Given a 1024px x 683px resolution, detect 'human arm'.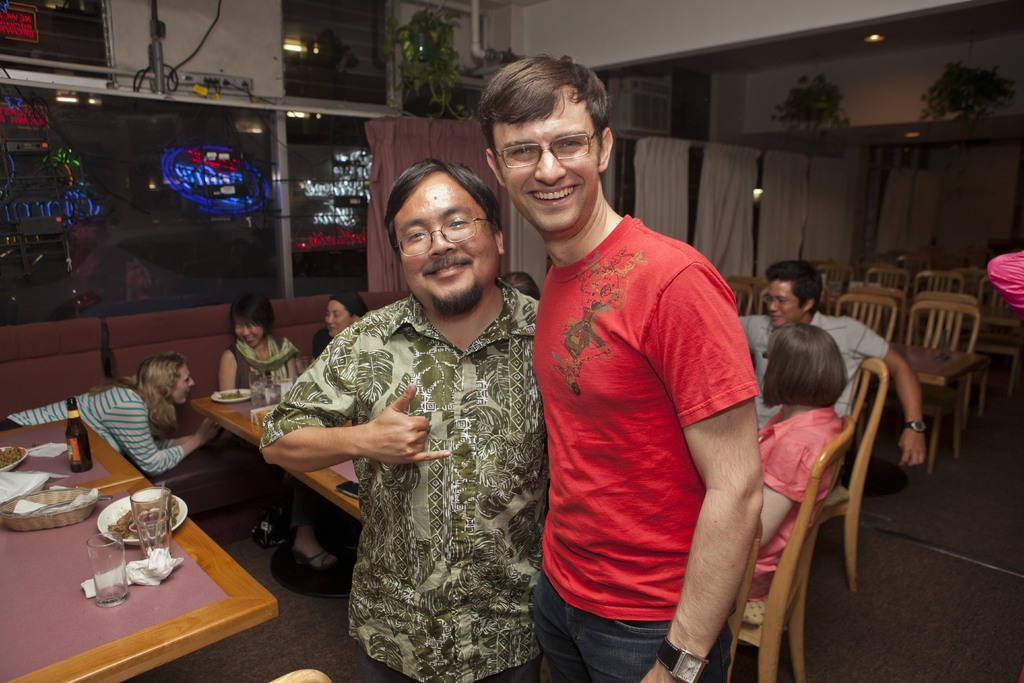
<region>736, 313, 764, 349</region>.
